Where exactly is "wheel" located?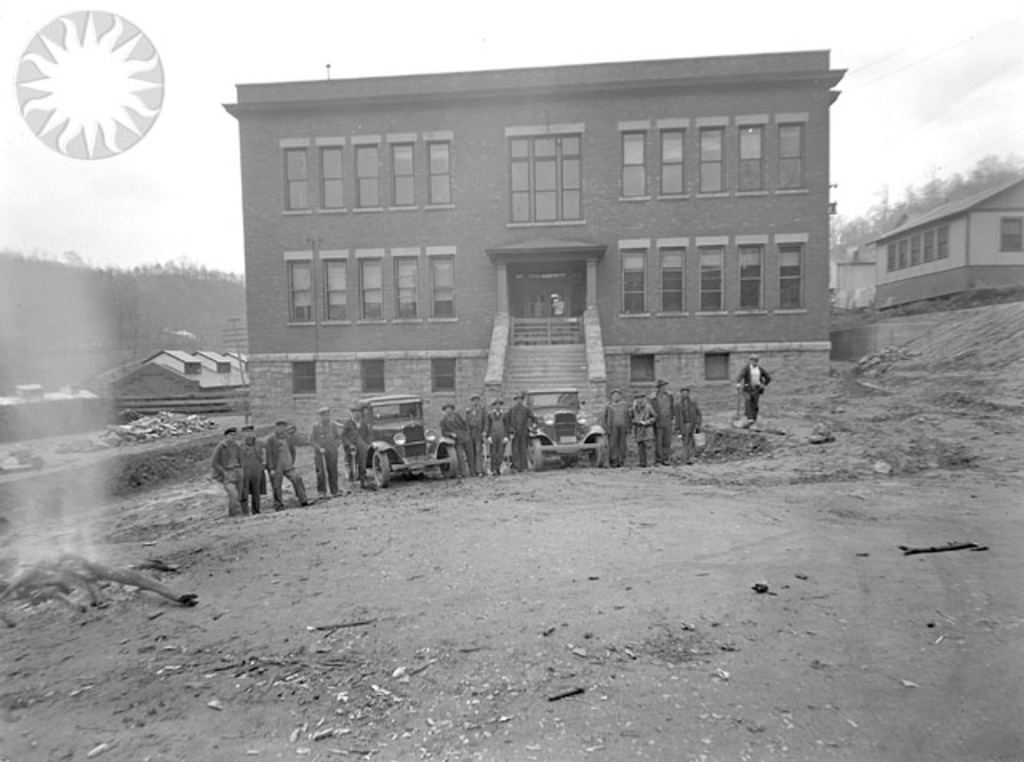
Its bounding box is x1=438 y1=442 x2=459 y2=480.
